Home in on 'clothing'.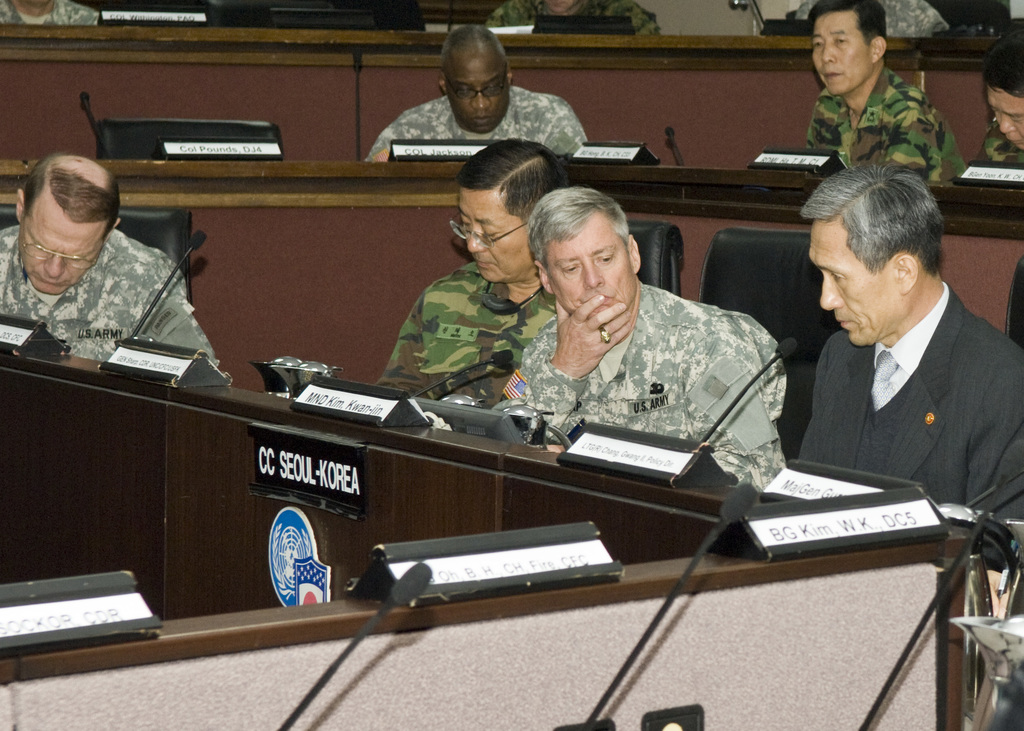
Homed in at box=[479, 285, 794, 472].
